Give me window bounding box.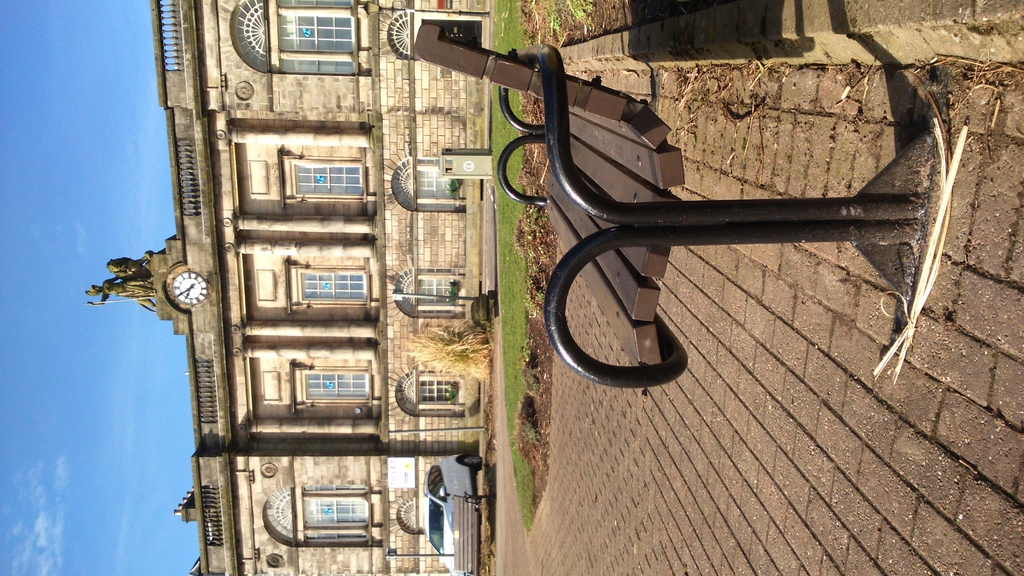
299,267,367,302.
